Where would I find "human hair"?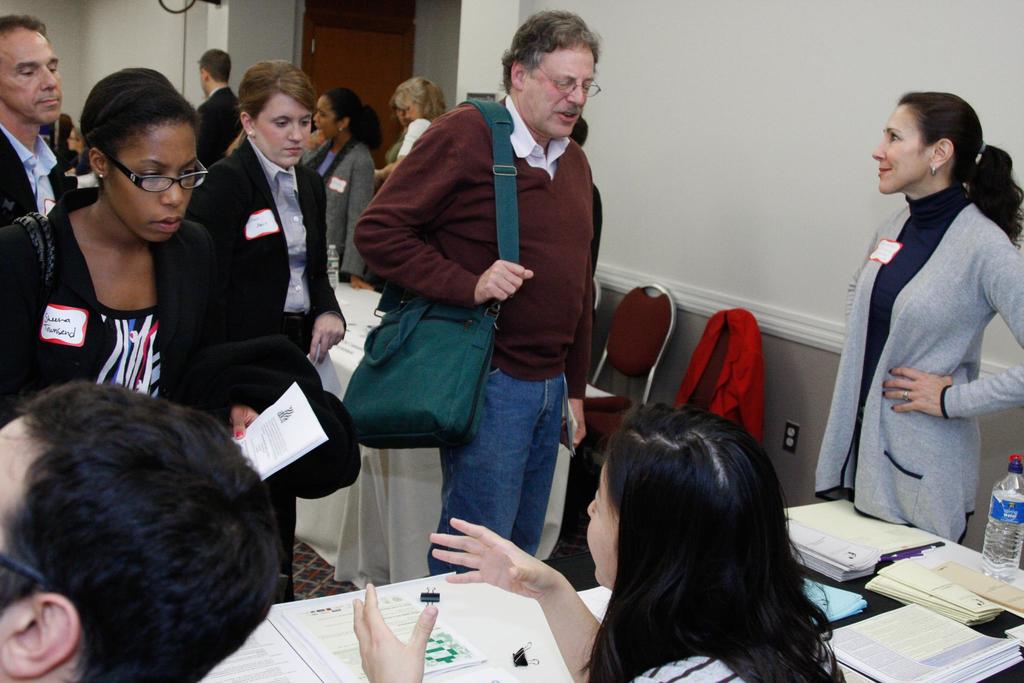
At [390, 73, 446, 123].
